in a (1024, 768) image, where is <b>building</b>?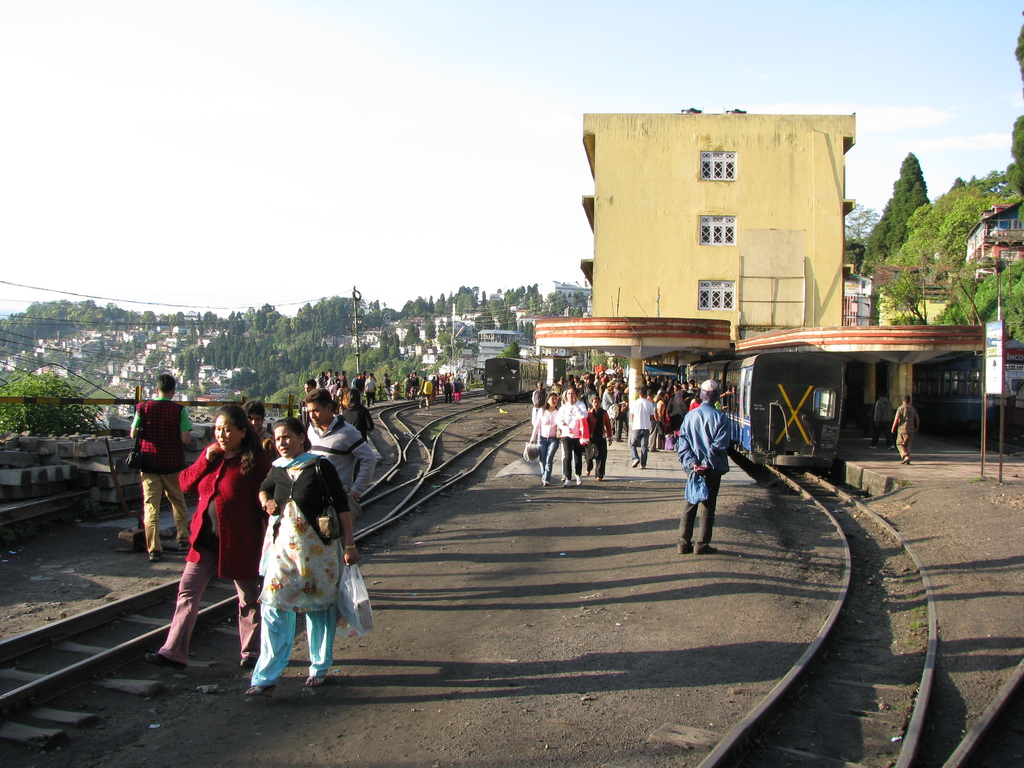
584:113:856:326.
